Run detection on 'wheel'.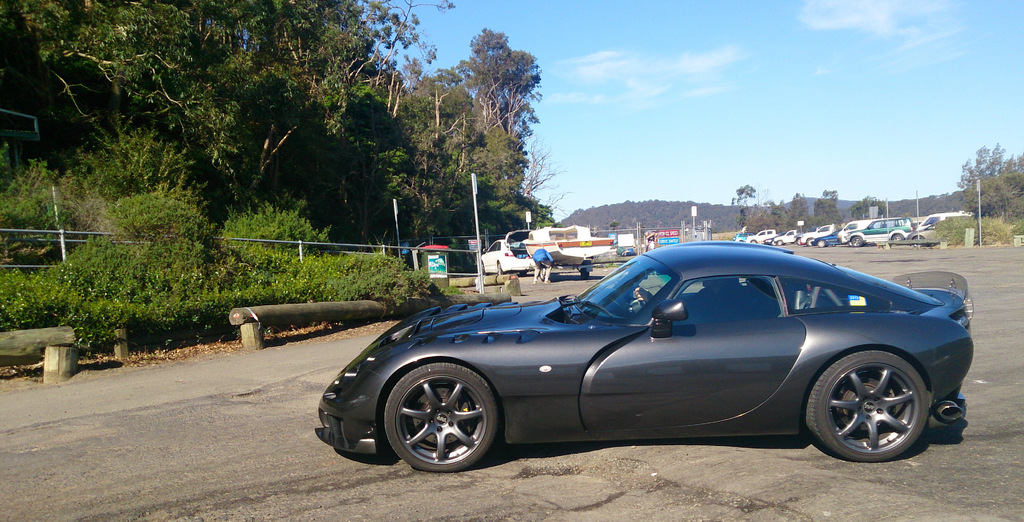
Result: bbox(851, 234, 863, 249).
